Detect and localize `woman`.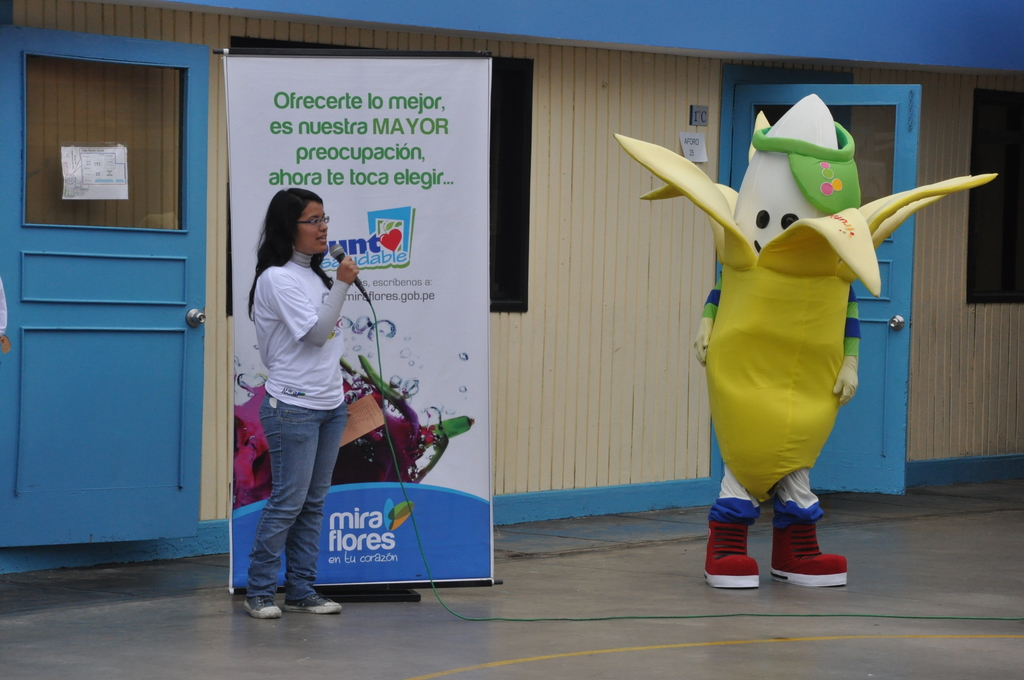
Localized at left=238, top=161, right=422, bottom=597.
